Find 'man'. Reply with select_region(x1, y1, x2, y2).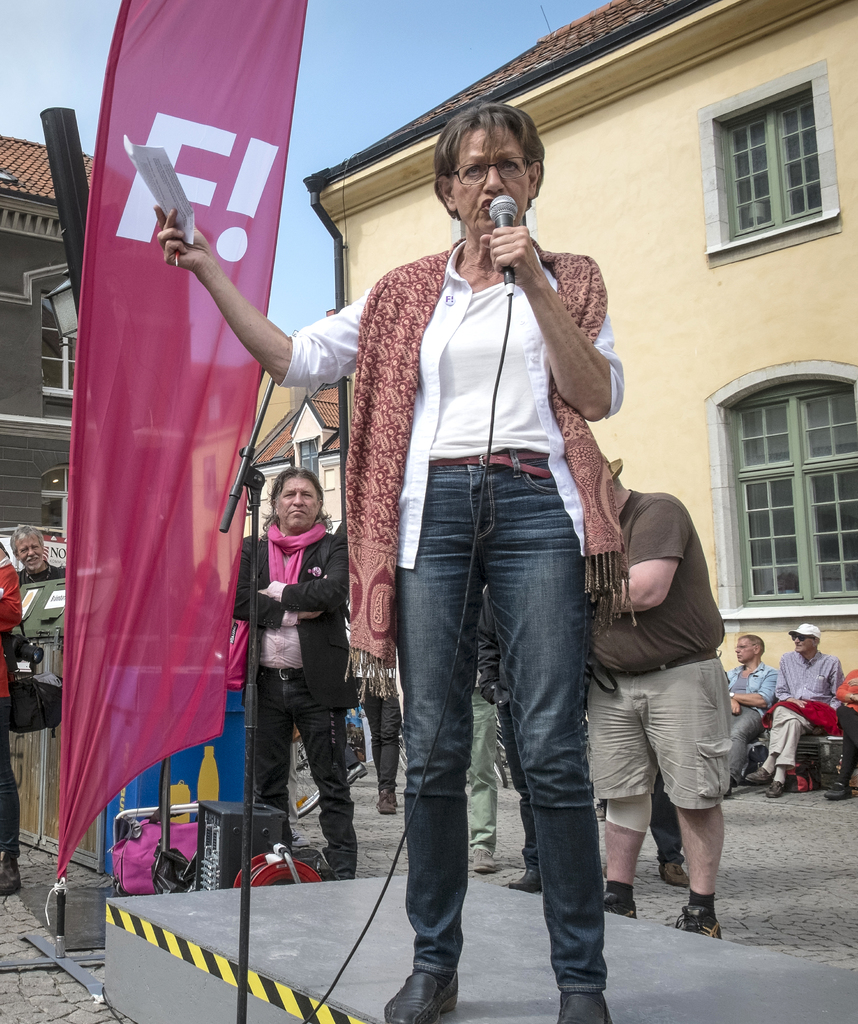
select_region(728, 634, 777, 799).
